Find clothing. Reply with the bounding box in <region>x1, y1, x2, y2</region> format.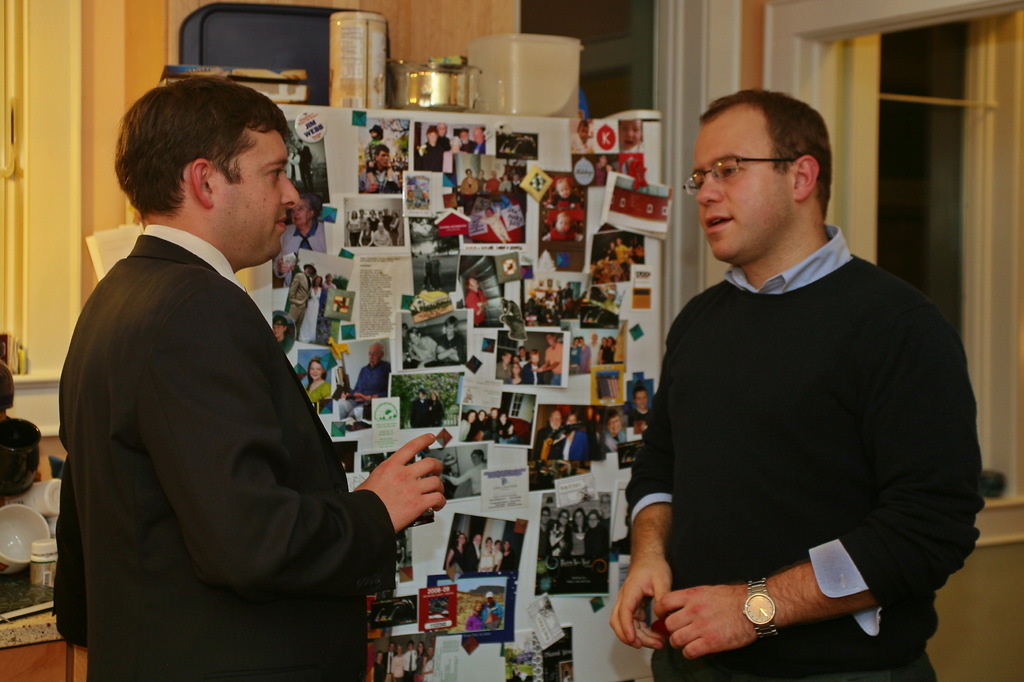
<region>583, 417, 596, 453</region>.
